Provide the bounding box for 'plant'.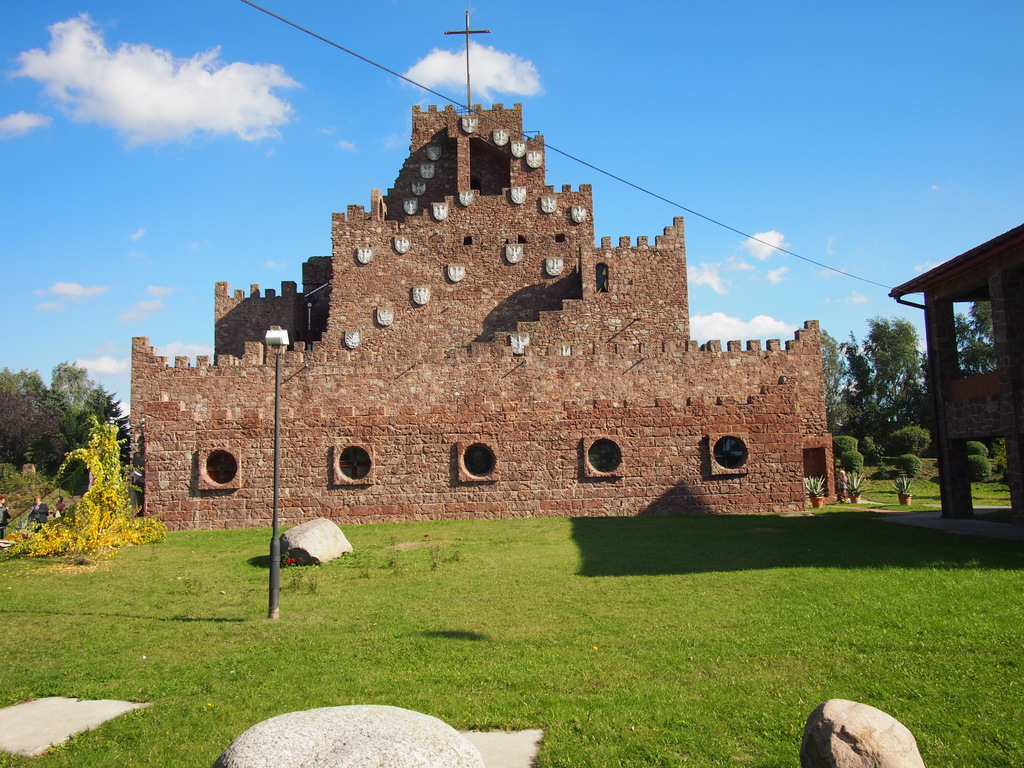
bbox=[0, 462, 74, 538].
